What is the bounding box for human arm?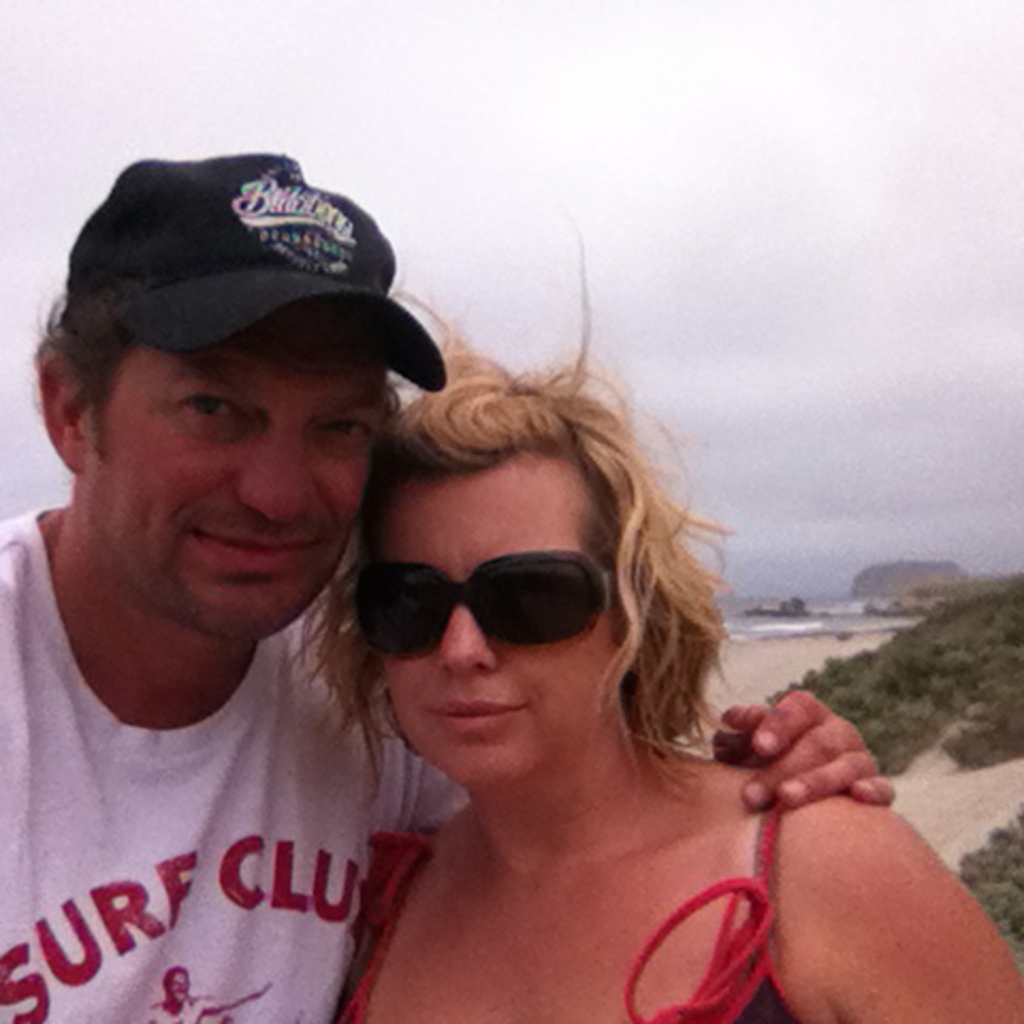
[left=704, top=689, right=887, bottom=806].
